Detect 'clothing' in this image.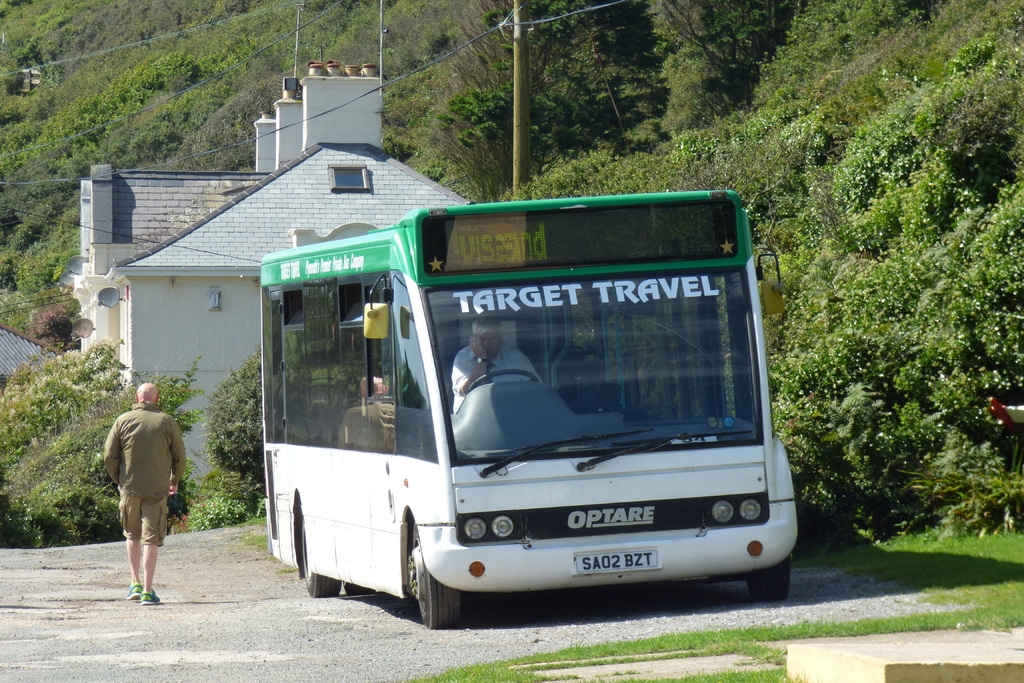
Detection: crop(96, 377, 182, 580).
